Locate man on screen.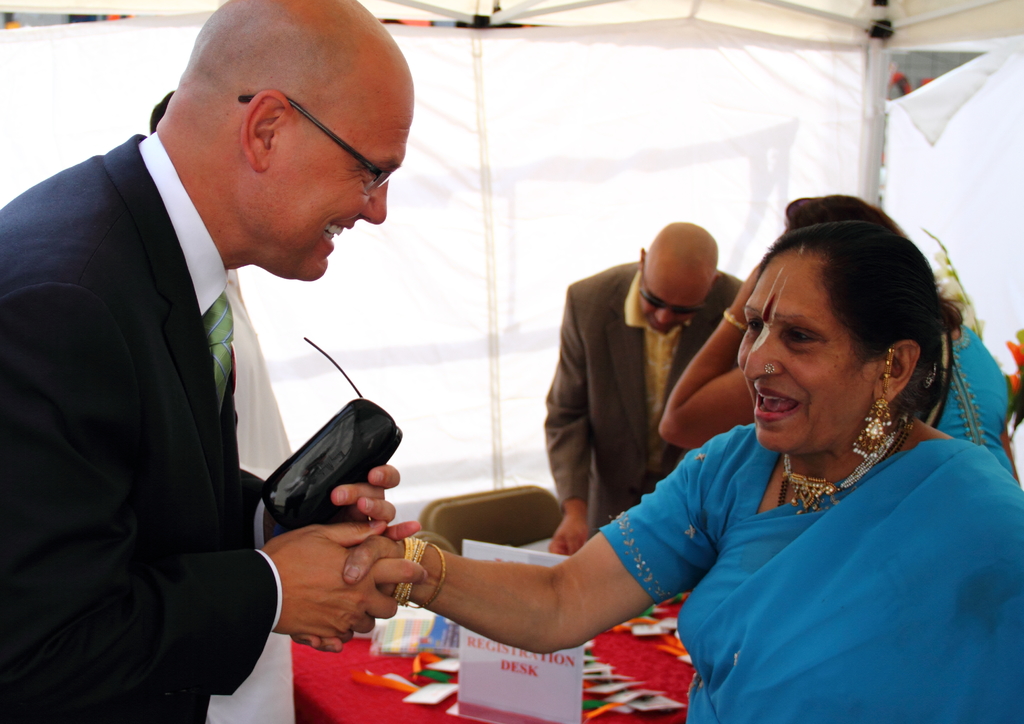
On screen at box=[3, 0, 432, 723].
